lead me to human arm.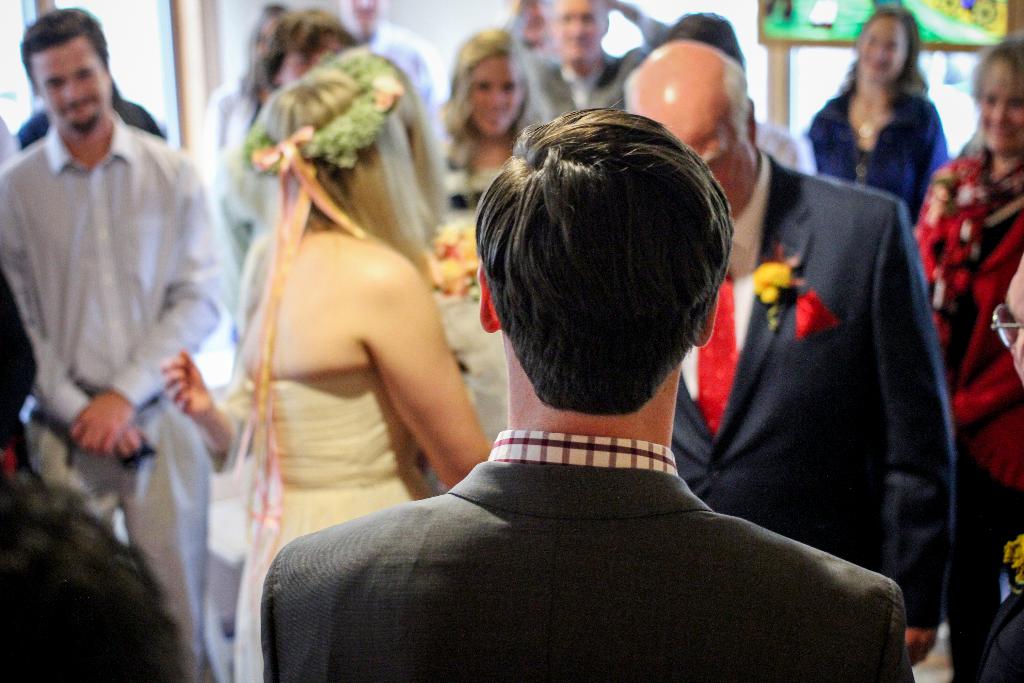
Lead to detection(607, 0, 667, 47).
